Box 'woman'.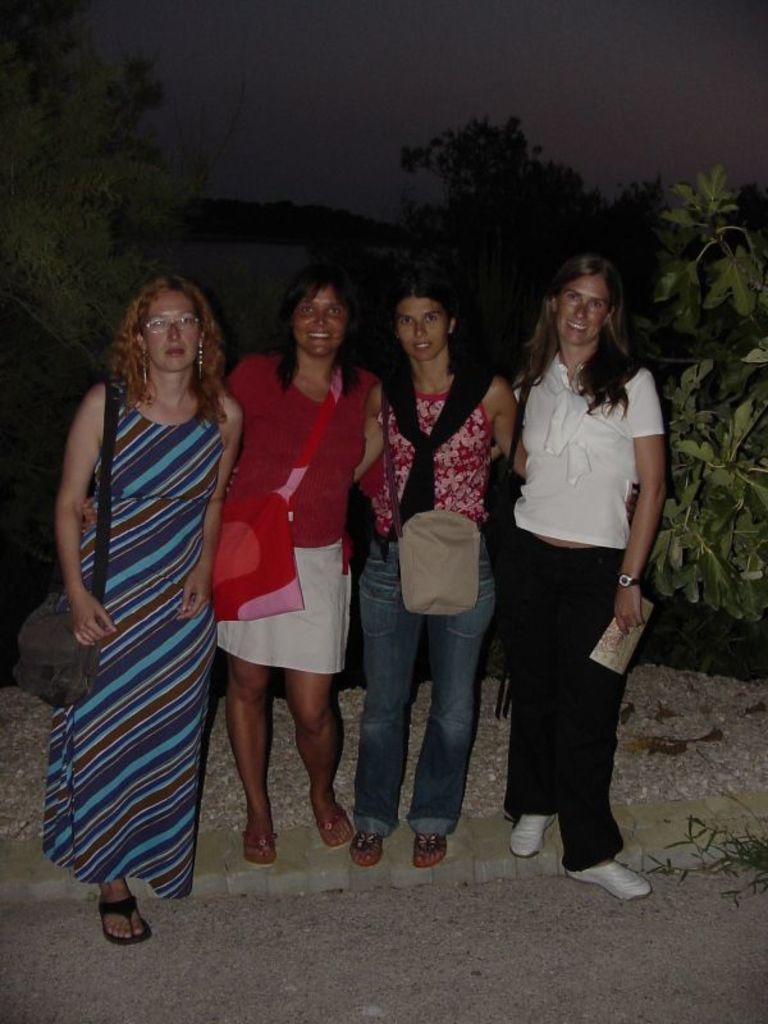
bbox(348, 270, 522, 867).
